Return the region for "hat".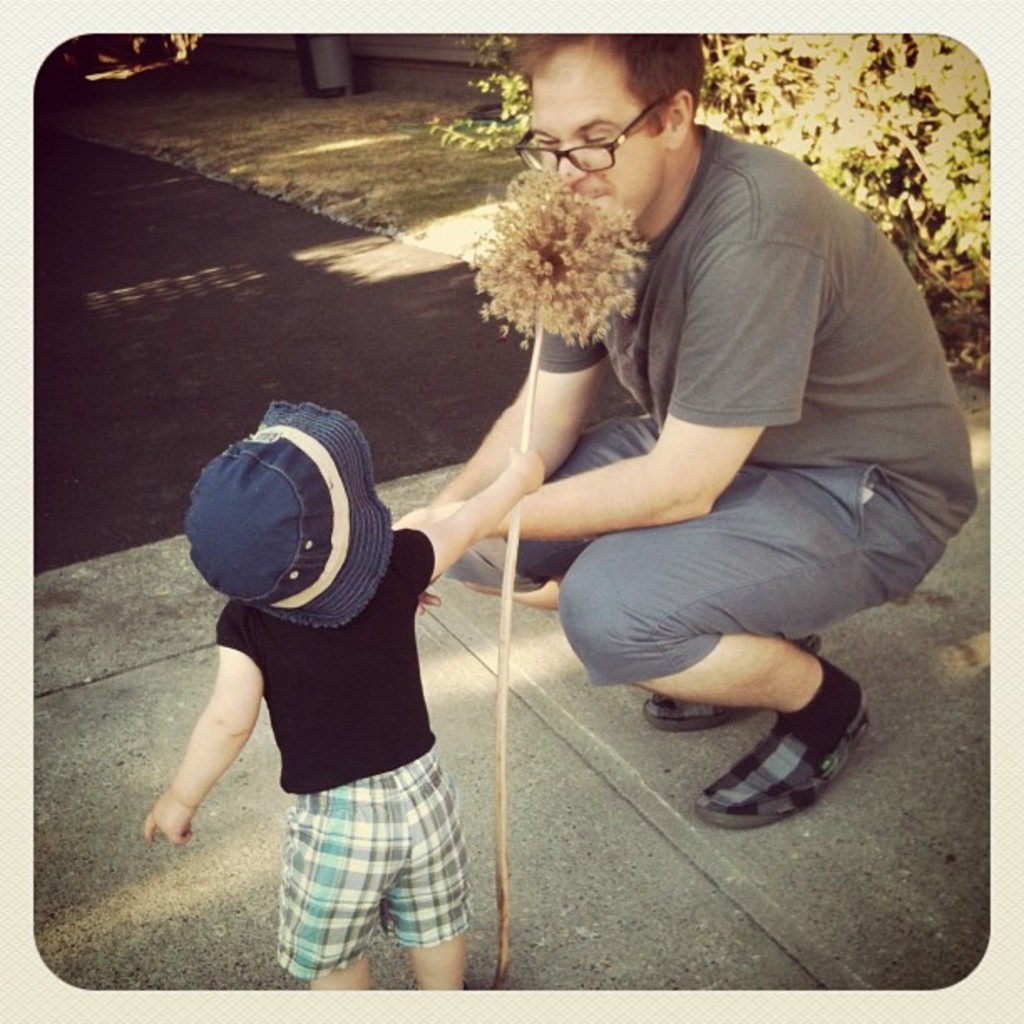
(left=189, top=397, right=395, bottom=627).
